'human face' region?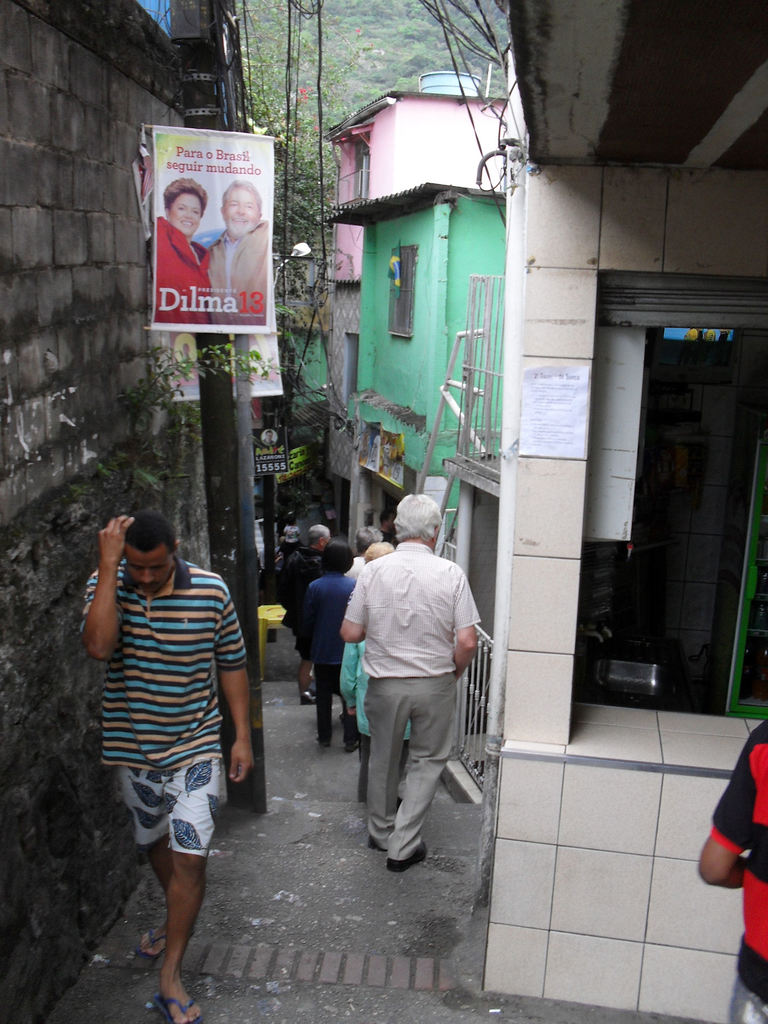
(169,190,195,230)
